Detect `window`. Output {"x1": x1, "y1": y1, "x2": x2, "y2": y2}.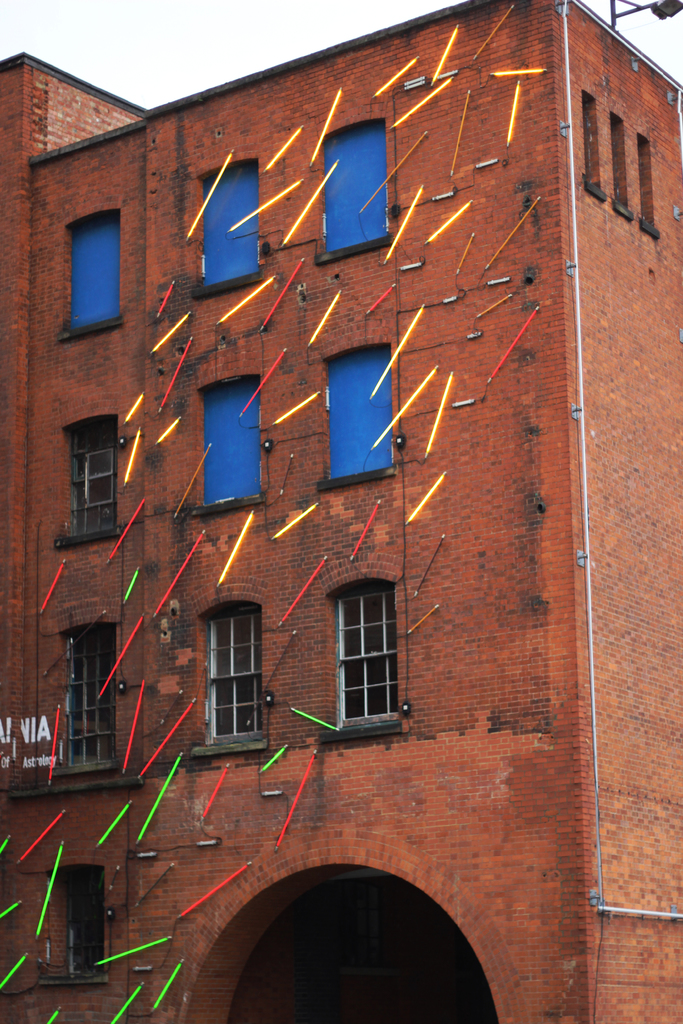
{"x1": 317, "y1": 344, "x2": 392, "y2": 493}.
